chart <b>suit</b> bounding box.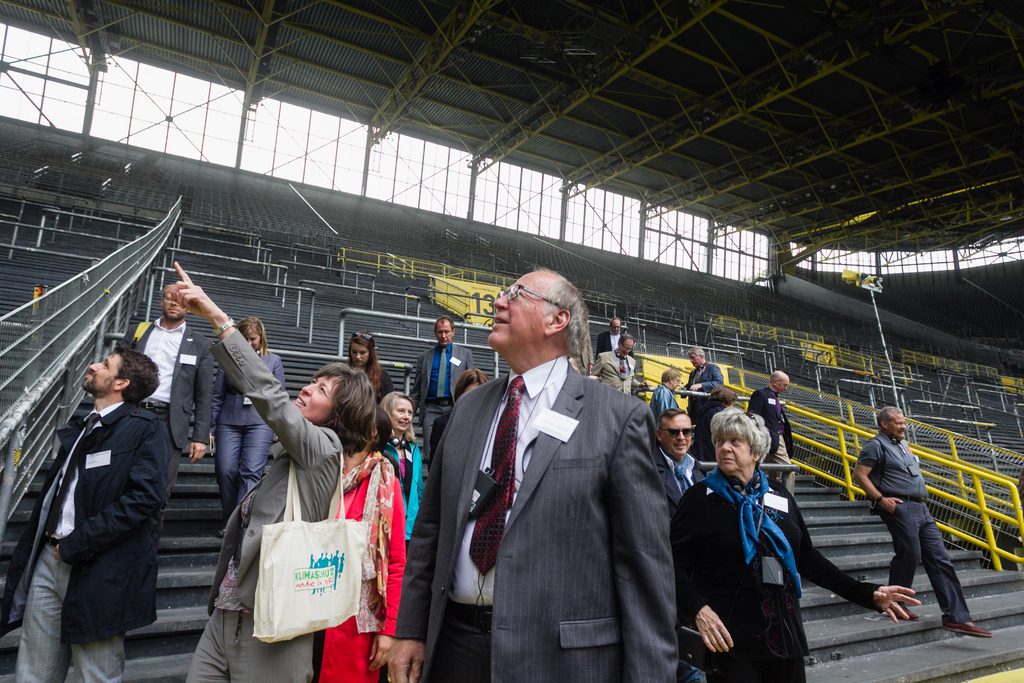
Charted: [390, 359, 676, 682].
